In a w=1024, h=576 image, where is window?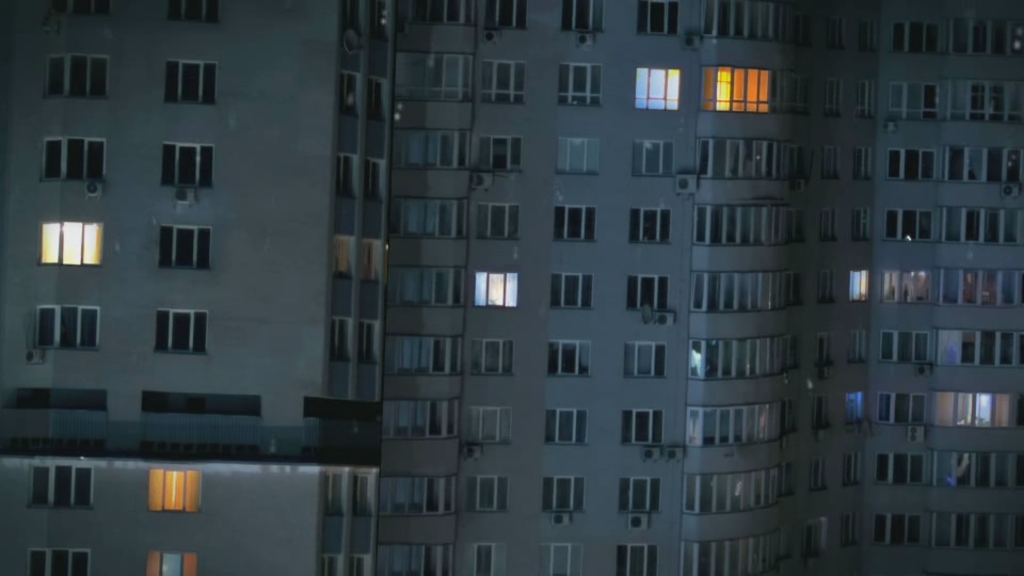
bbox=[825, 78, 837, 114].
